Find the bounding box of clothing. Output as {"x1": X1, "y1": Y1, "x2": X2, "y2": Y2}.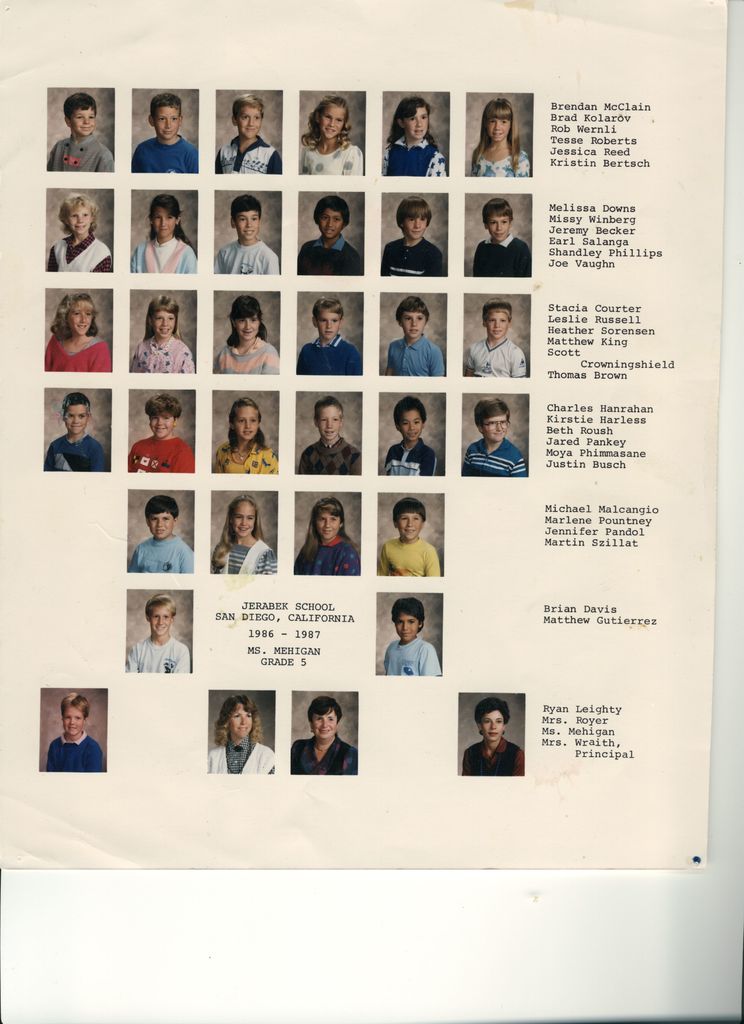
{"x1": 388, "y1": 438, "x2": 434, "y2": 477}.
